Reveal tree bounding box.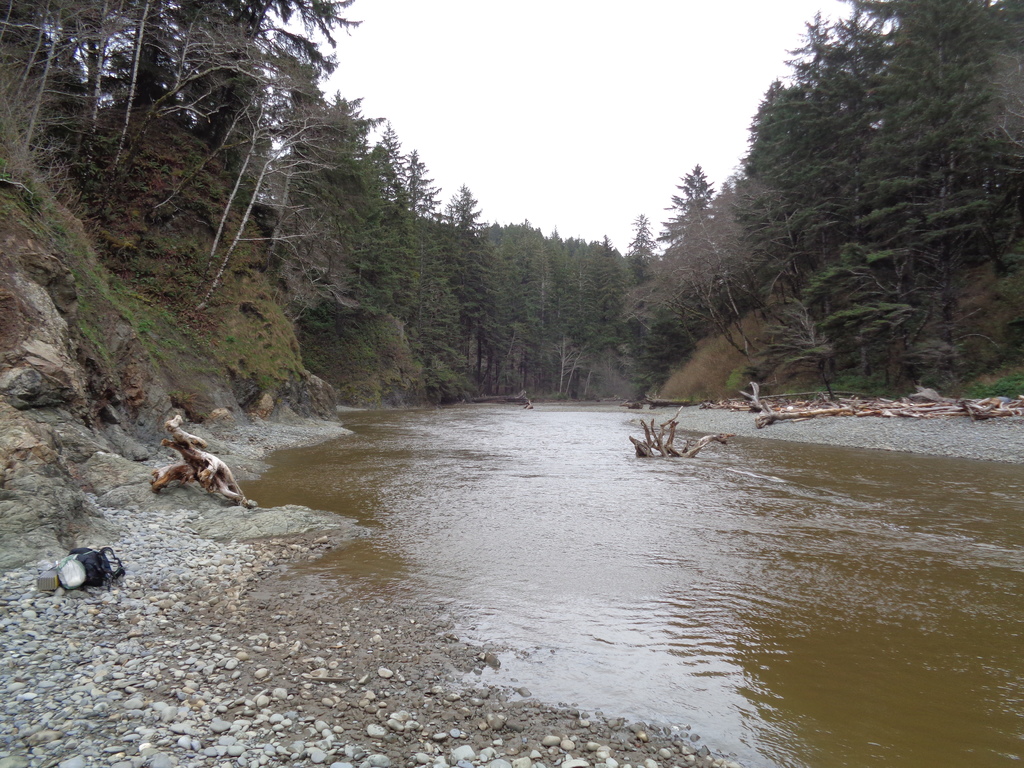
Revealed: 701,262,858,404.
